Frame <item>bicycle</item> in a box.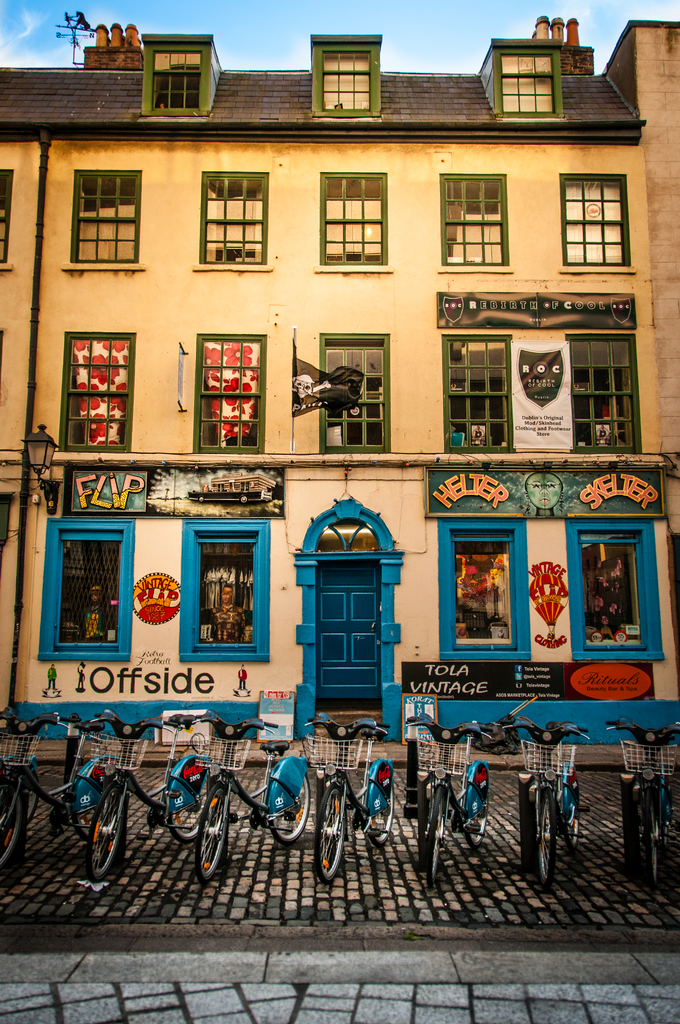
15:717:139:893.
